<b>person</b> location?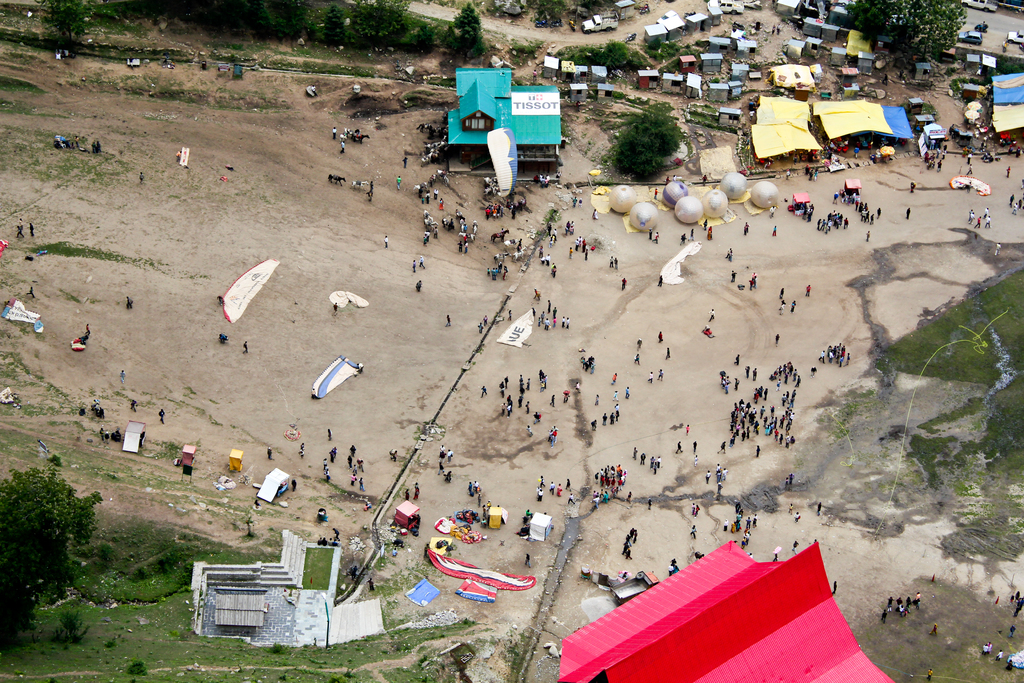
{"x1": 366, "y1": 180, "x2": 372, "y2": 199}
